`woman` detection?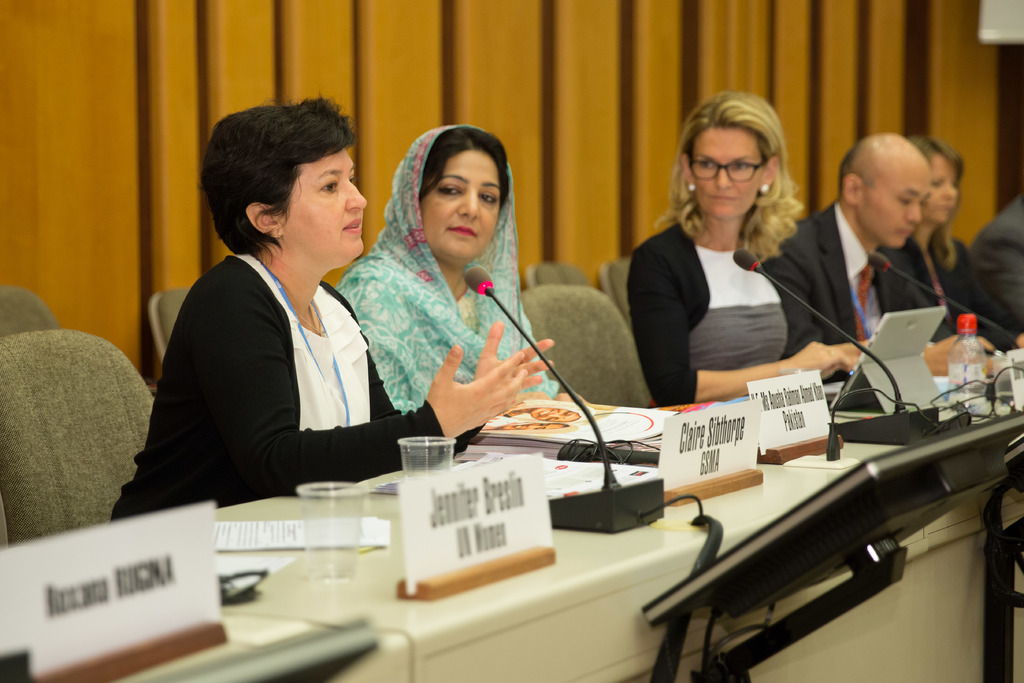
box(330, 120, 591, 412)
